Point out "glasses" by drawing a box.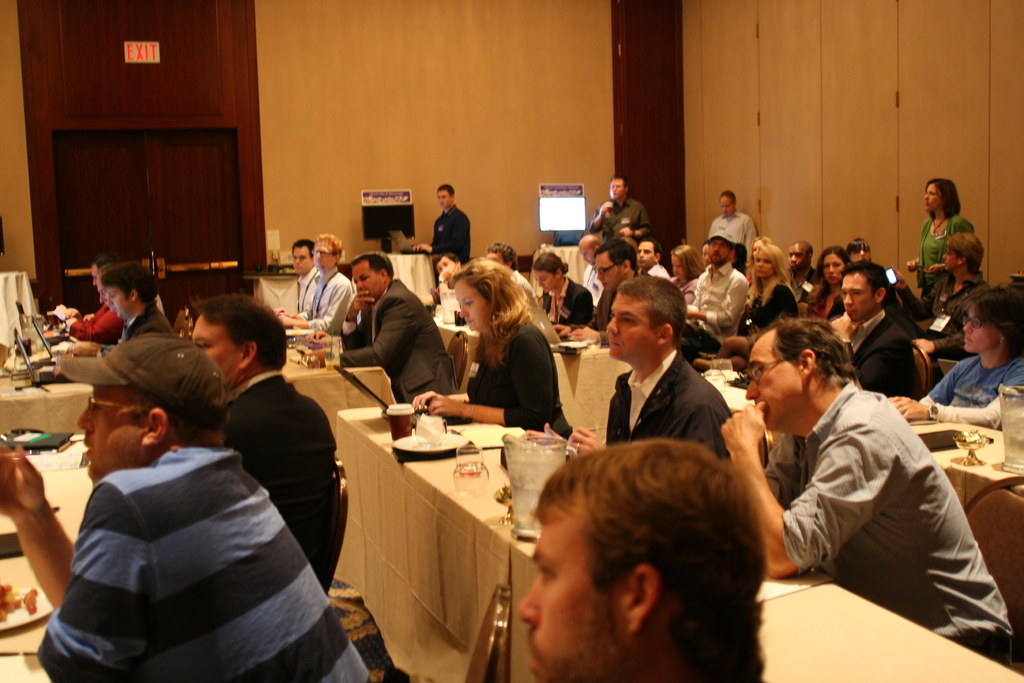
{"left": 84, "top": 391, "right": 139, "bottom": 420}.
